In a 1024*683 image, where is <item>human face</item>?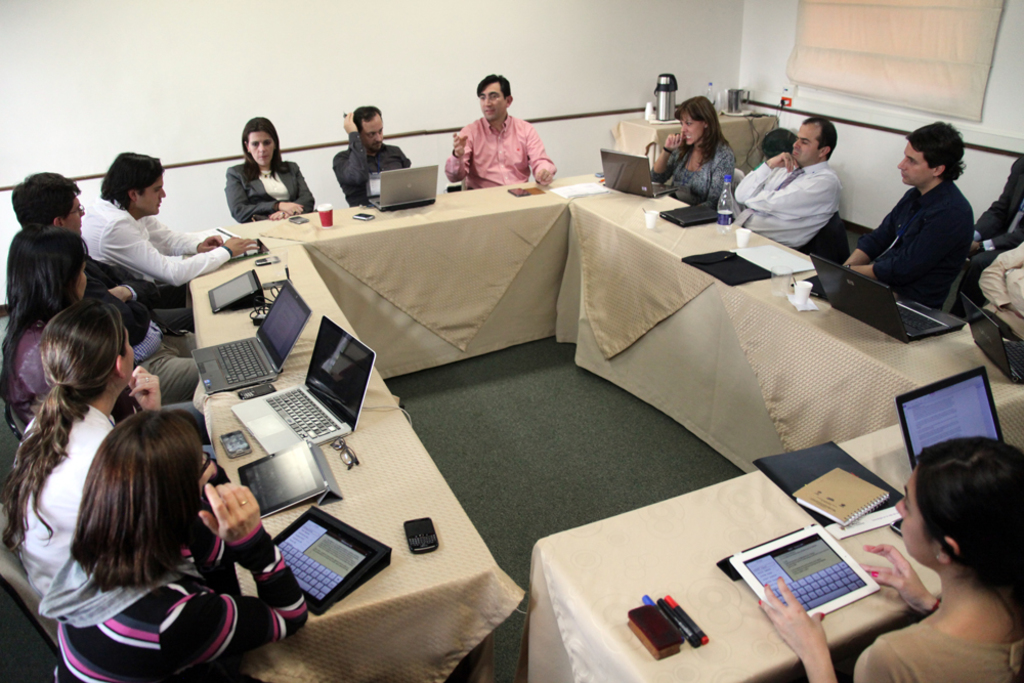
detection(137, 172, 167, 214).
